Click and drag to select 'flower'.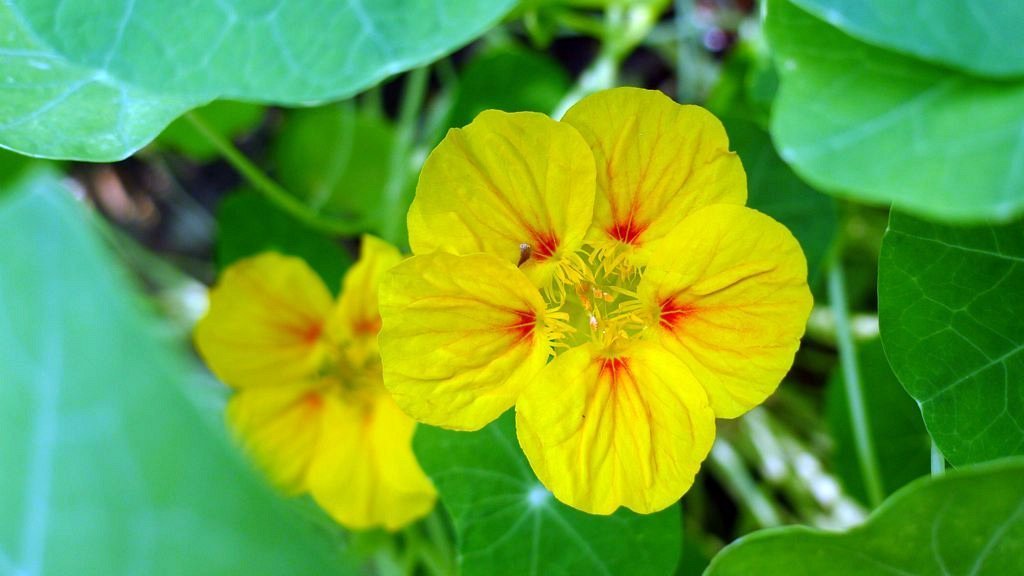
Selection: locate(183, 250, 425, 544).
